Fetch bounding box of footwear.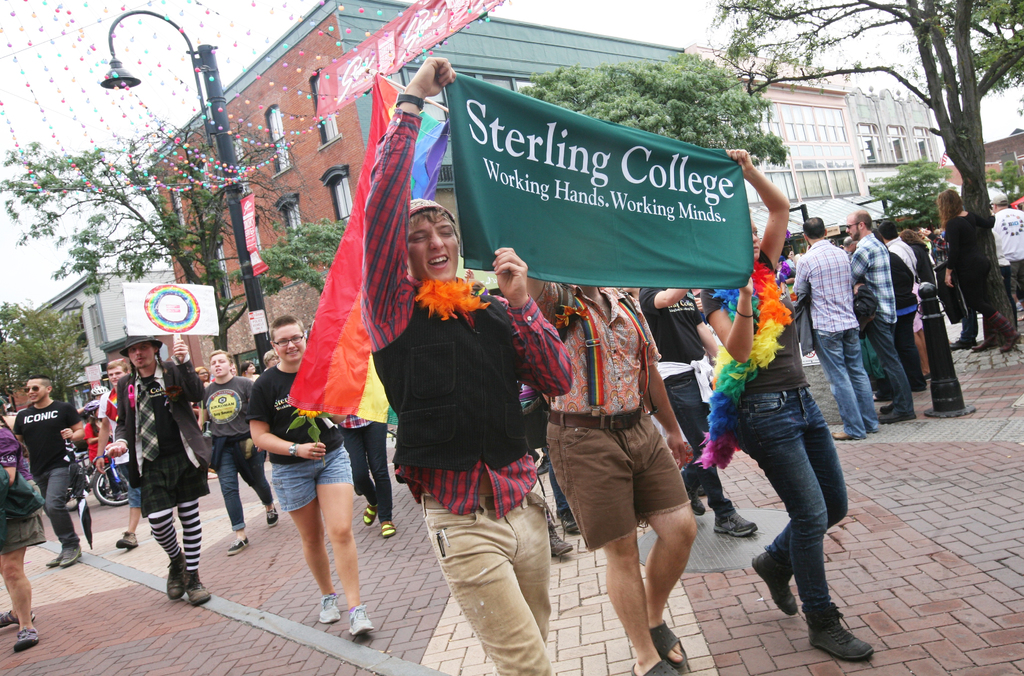
Bbox: (681,481,705,516).
